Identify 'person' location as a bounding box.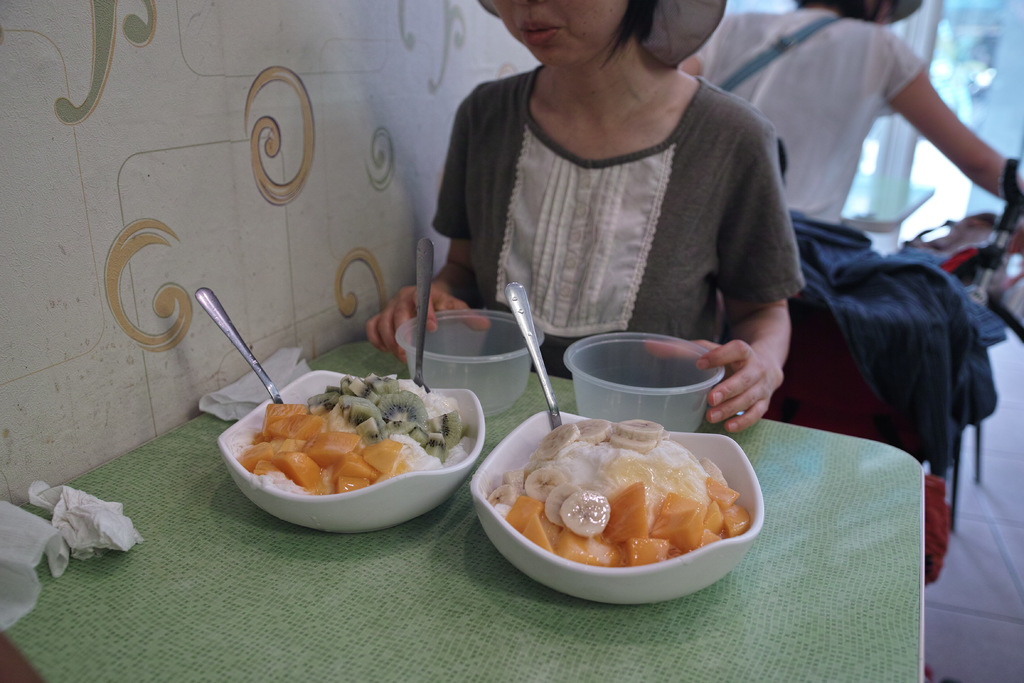
detection(413, 0, 816, 383).
